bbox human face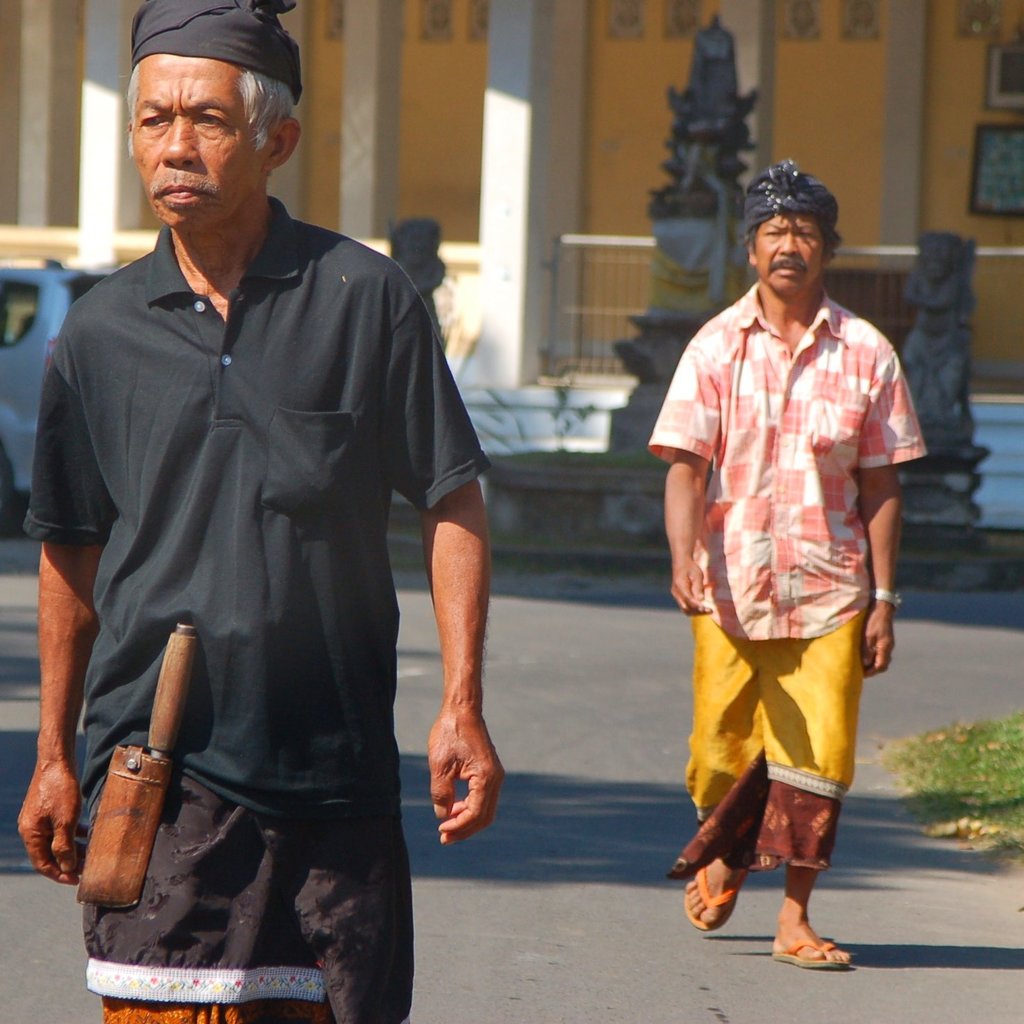
{"left": 757, "top": 221, "right": 821, "bottom": 299}
